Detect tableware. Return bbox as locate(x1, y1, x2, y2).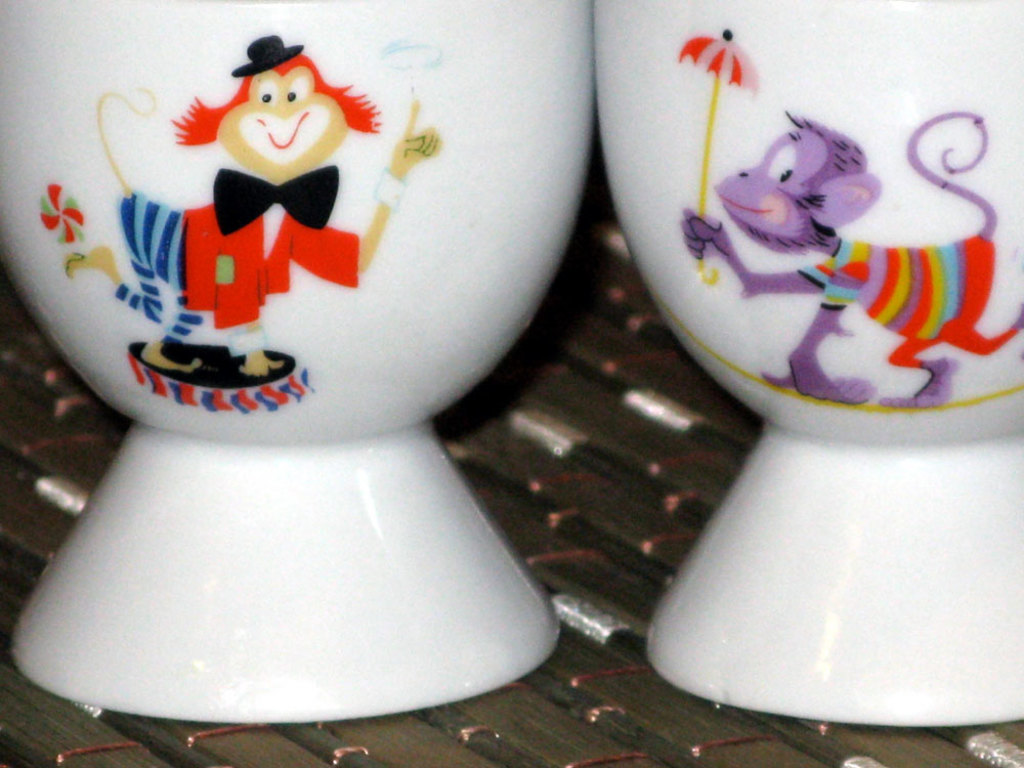
locate(632, 0, 1023, 713).
